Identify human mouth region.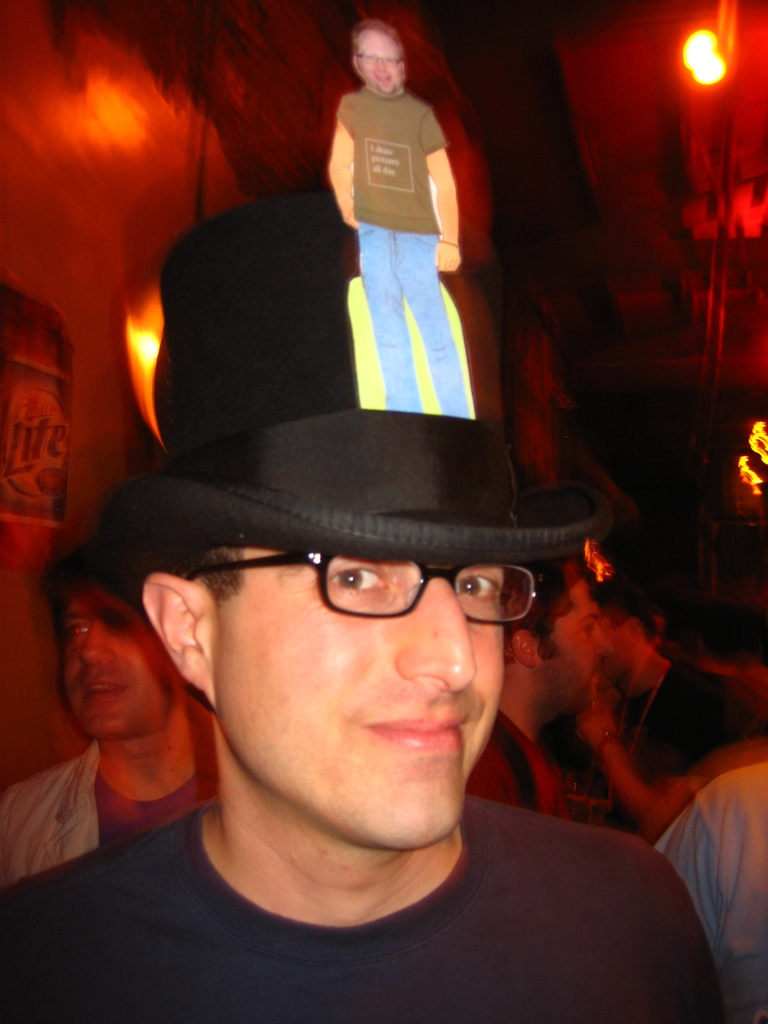
Region: x1=364, y1=709, x2=470, y2=754.
